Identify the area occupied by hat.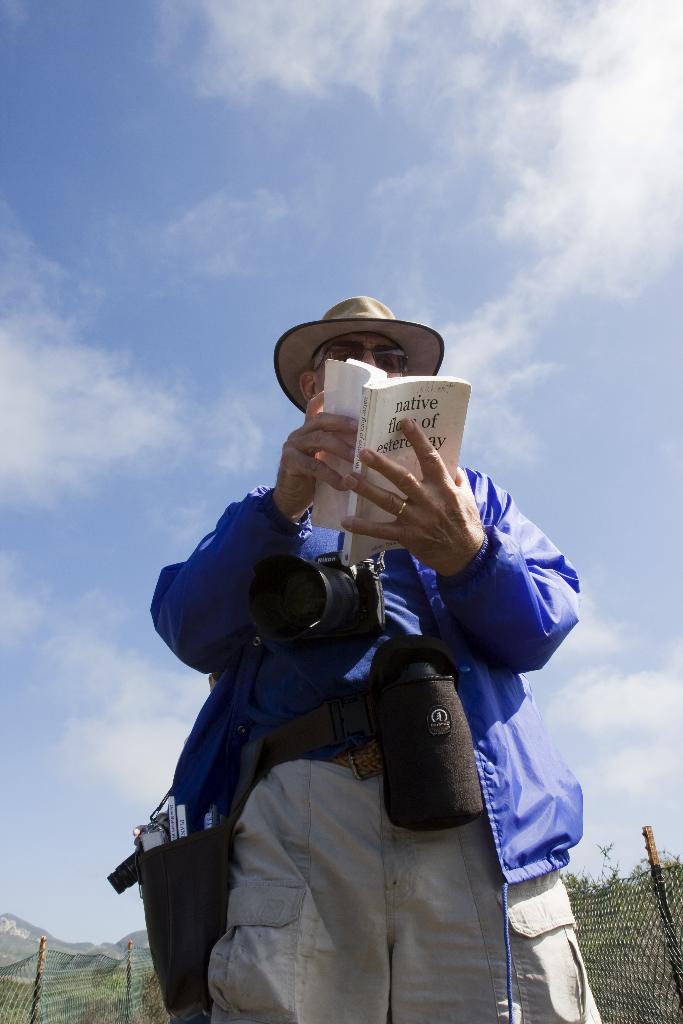
Area: box(272, 291, 446, 415).
